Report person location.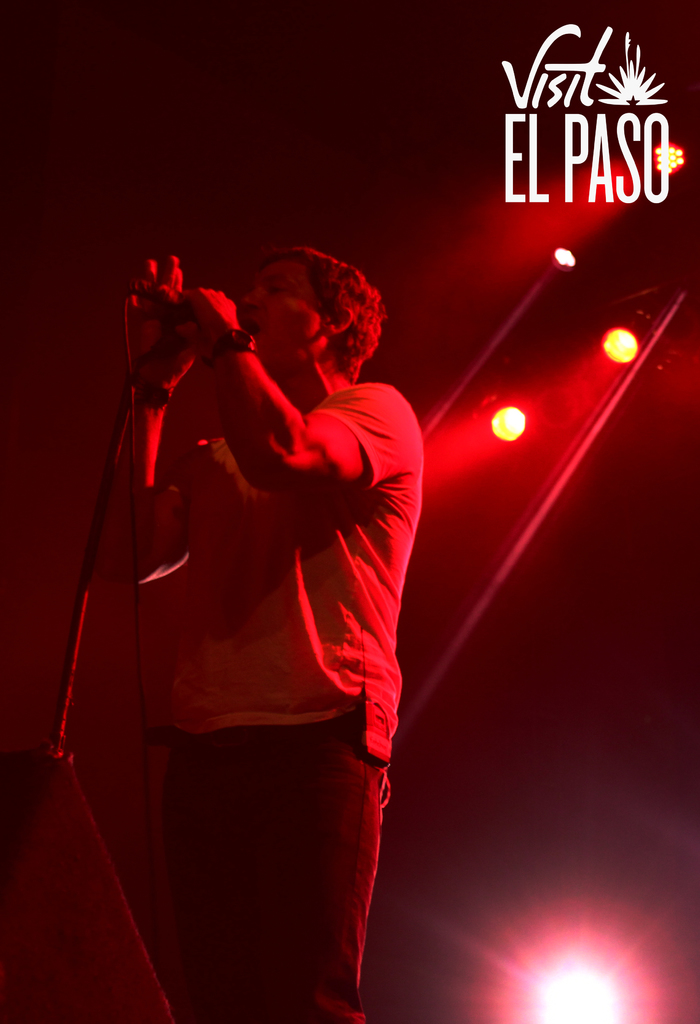
Report: 90/244/423/1023.
